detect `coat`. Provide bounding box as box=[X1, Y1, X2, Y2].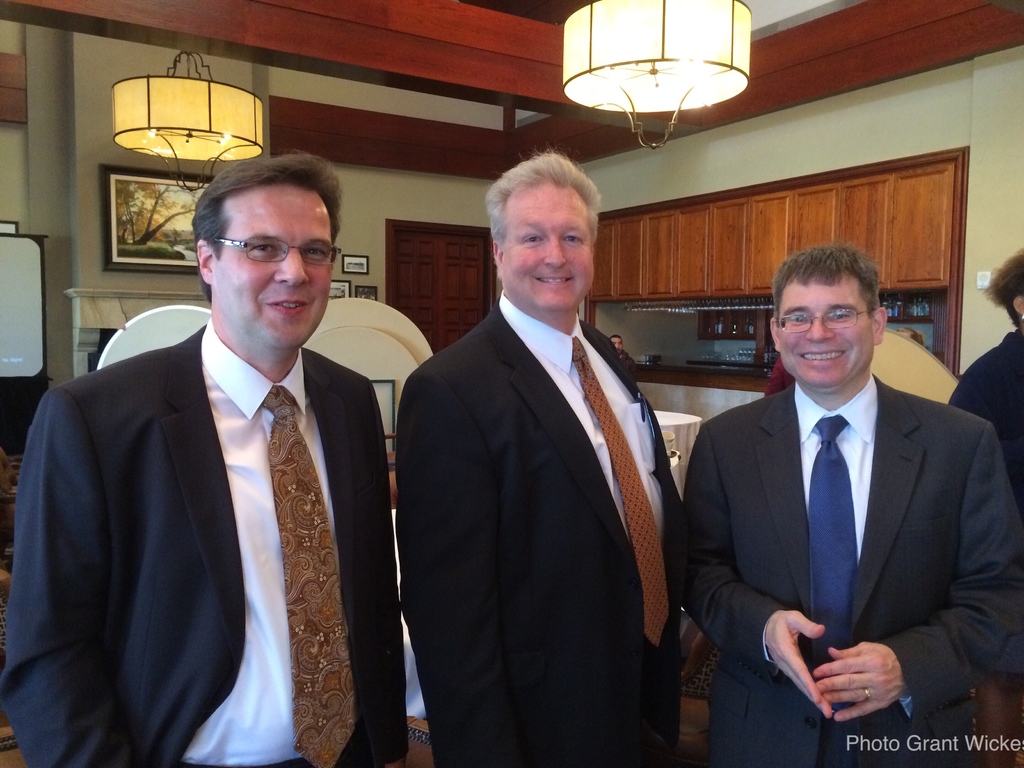
box=[686, 375, 1007, 767].
